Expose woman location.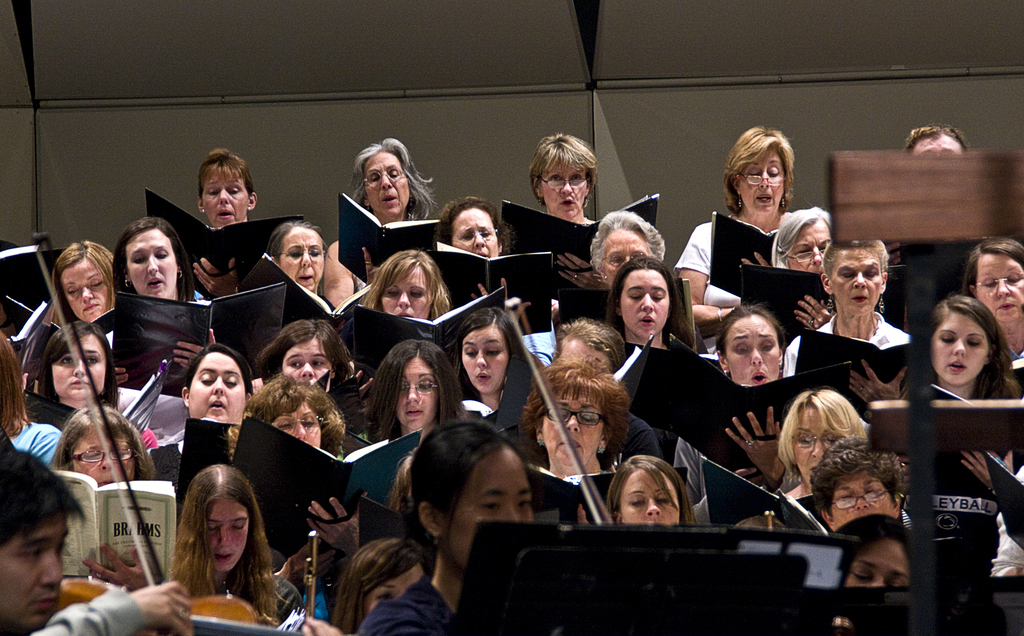
Exposed at pyautogui.locateOnScreen(163, 339, 250, 463).
